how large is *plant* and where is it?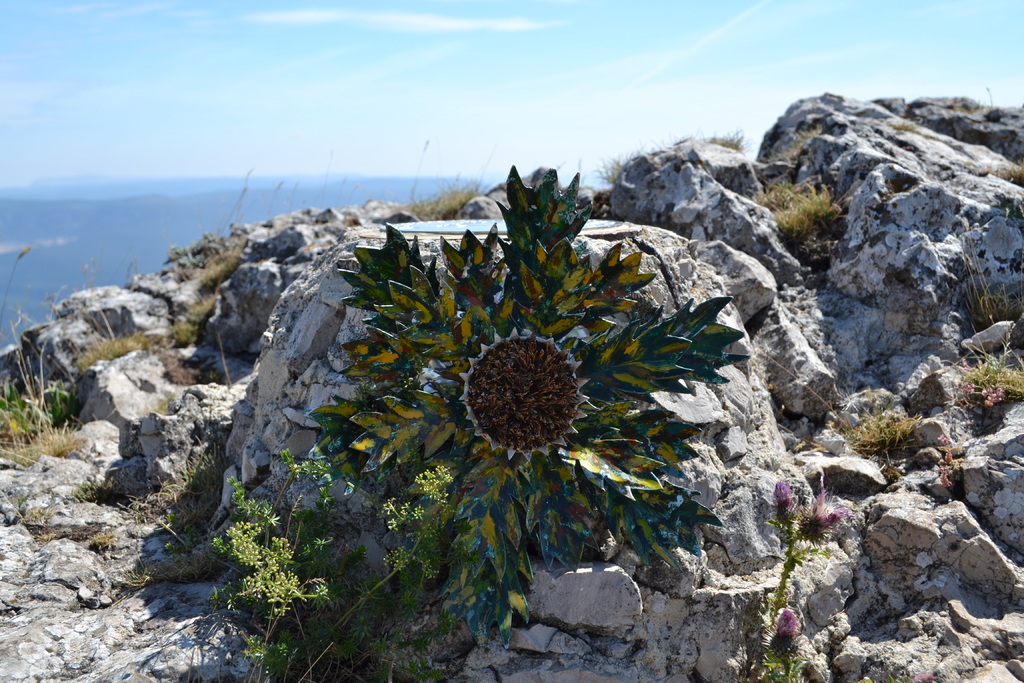
Bounding box: Rect(384, 158, 751, 580).
